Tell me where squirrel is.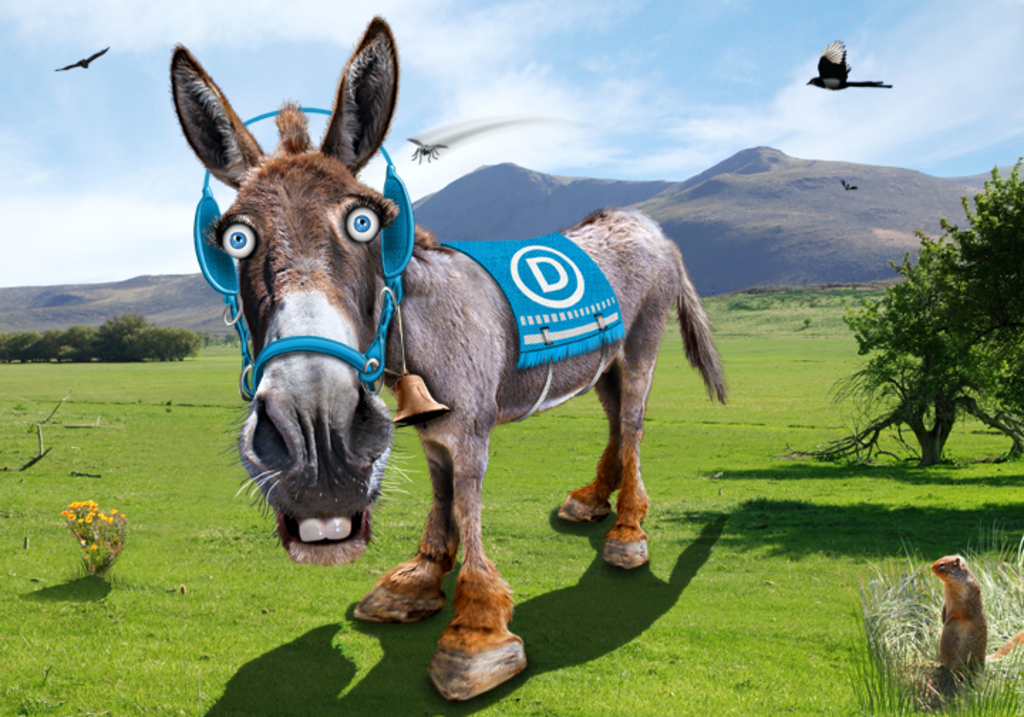
squirrel is at (left=930, top=553, right=1023, bottom=677).
